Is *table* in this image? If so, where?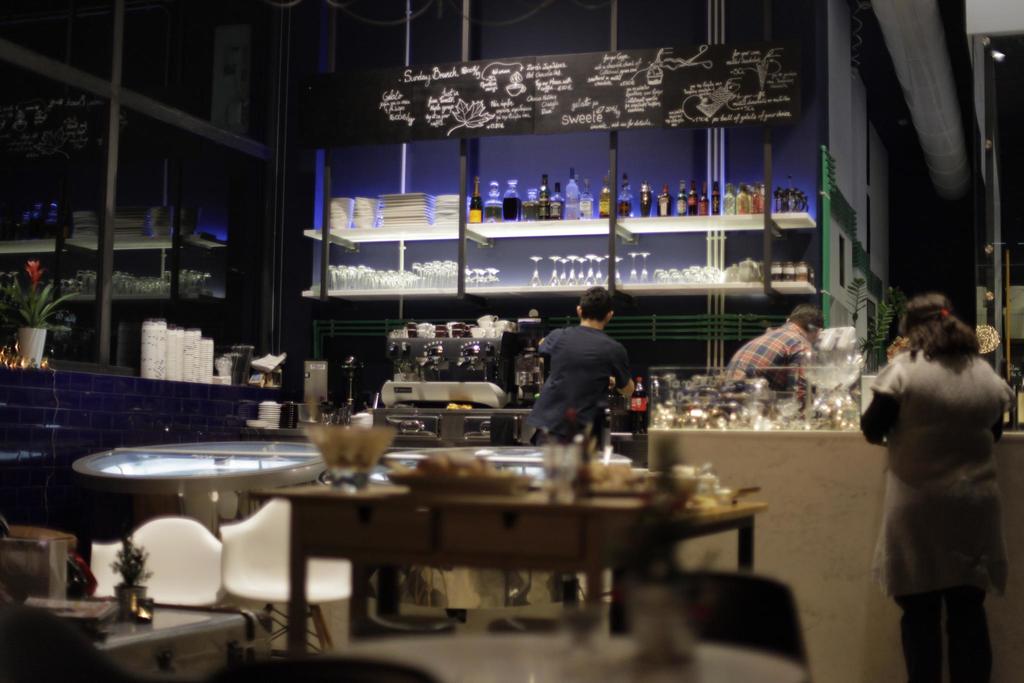
Yes, at bbox=(237, 474, 762, 636).
